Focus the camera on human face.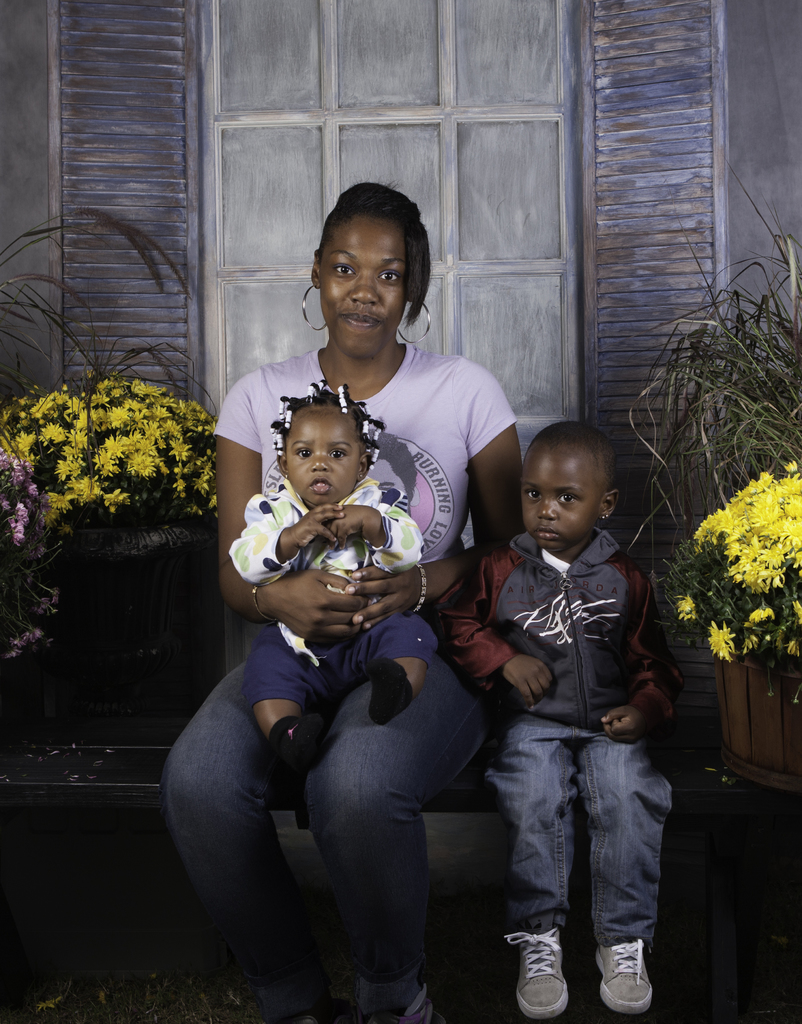
Focus region: (x1=316, y1=218, x2=407, y2=352).
